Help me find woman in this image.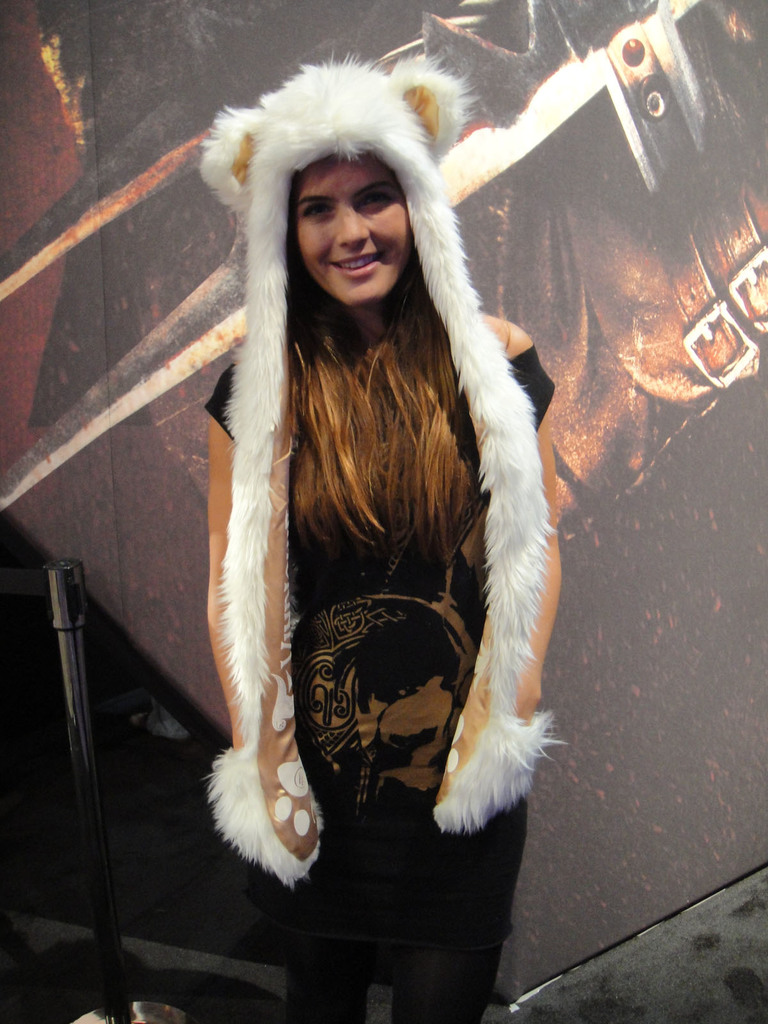
Found it: [x1=193, y1=45, x2=566, y2=1023].
